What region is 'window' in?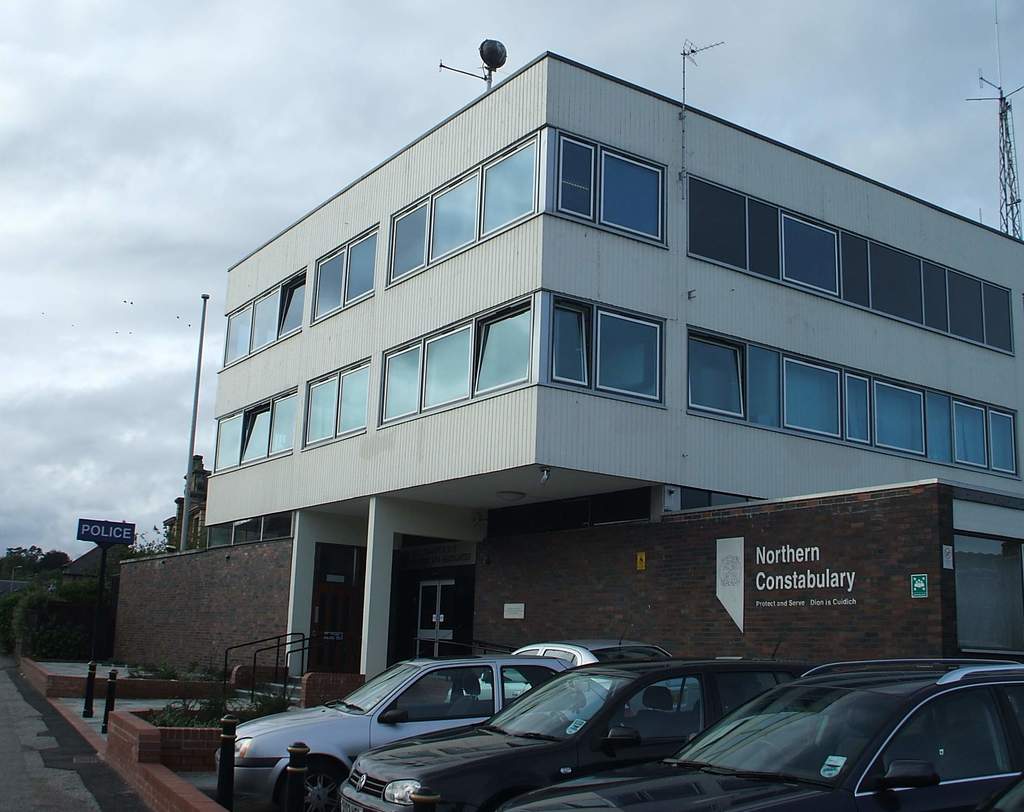
(877, 378, 928, 459).
